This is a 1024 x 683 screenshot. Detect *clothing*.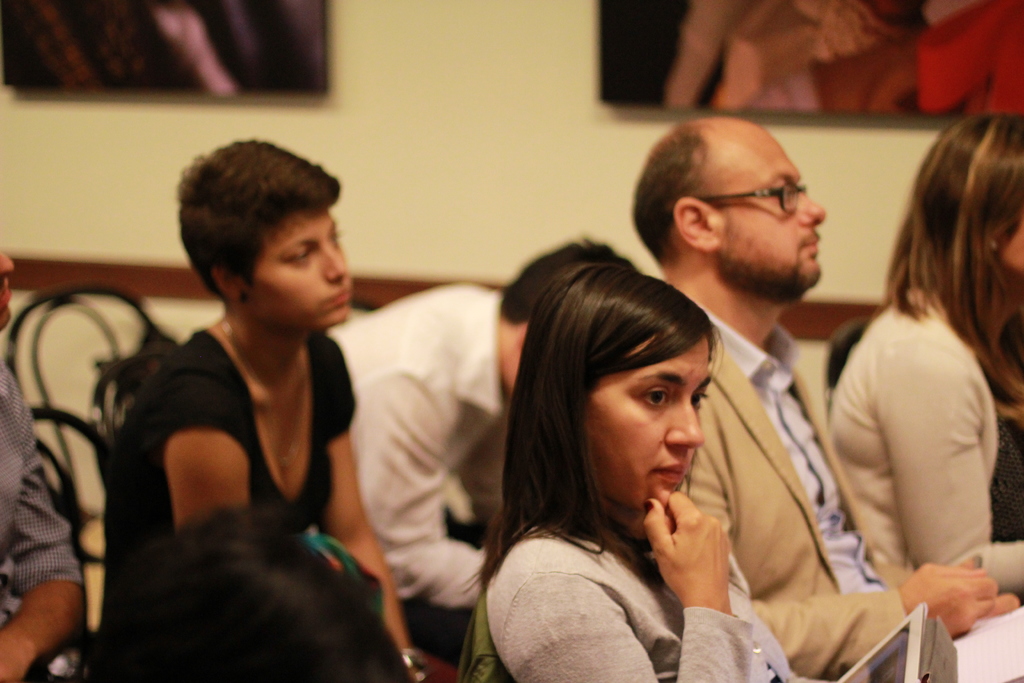
pyautogui.locateOnScreen(476, 530, 826, 682).
